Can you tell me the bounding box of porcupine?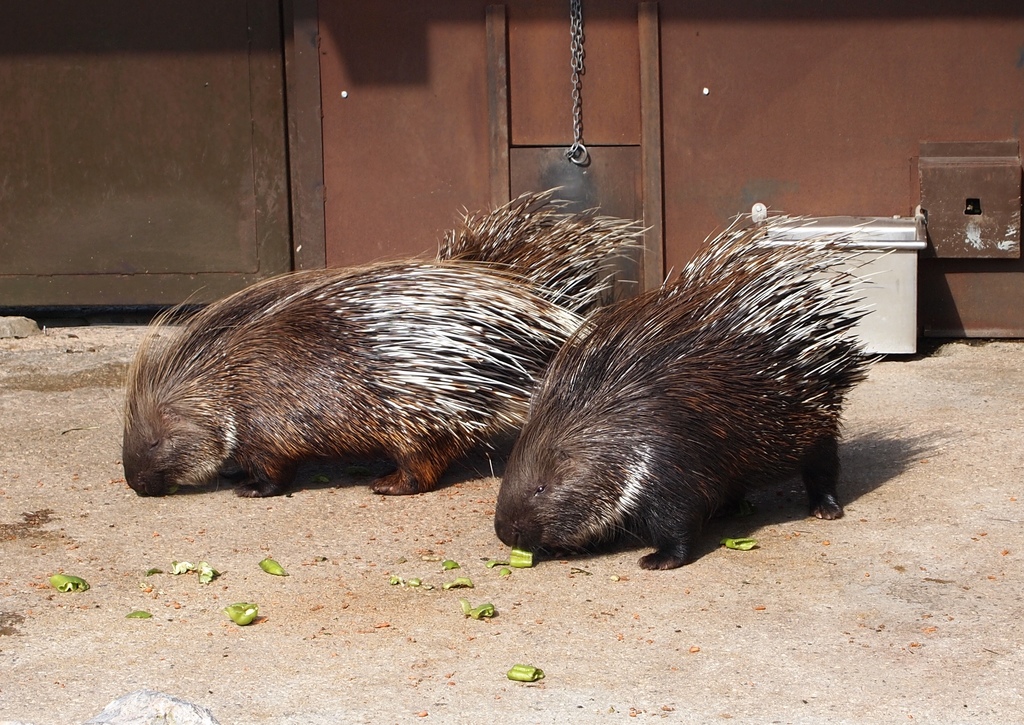
<box>492,212,893,569</box>.
